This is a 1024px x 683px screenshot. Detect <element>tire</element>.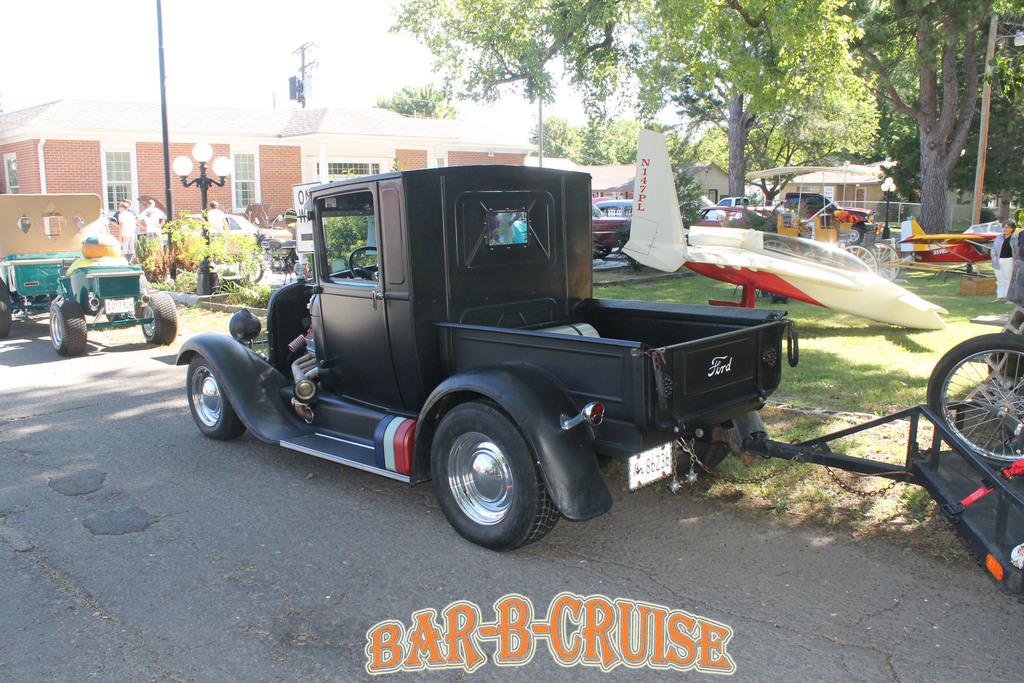
Rect(187, 352, 242, 436).
